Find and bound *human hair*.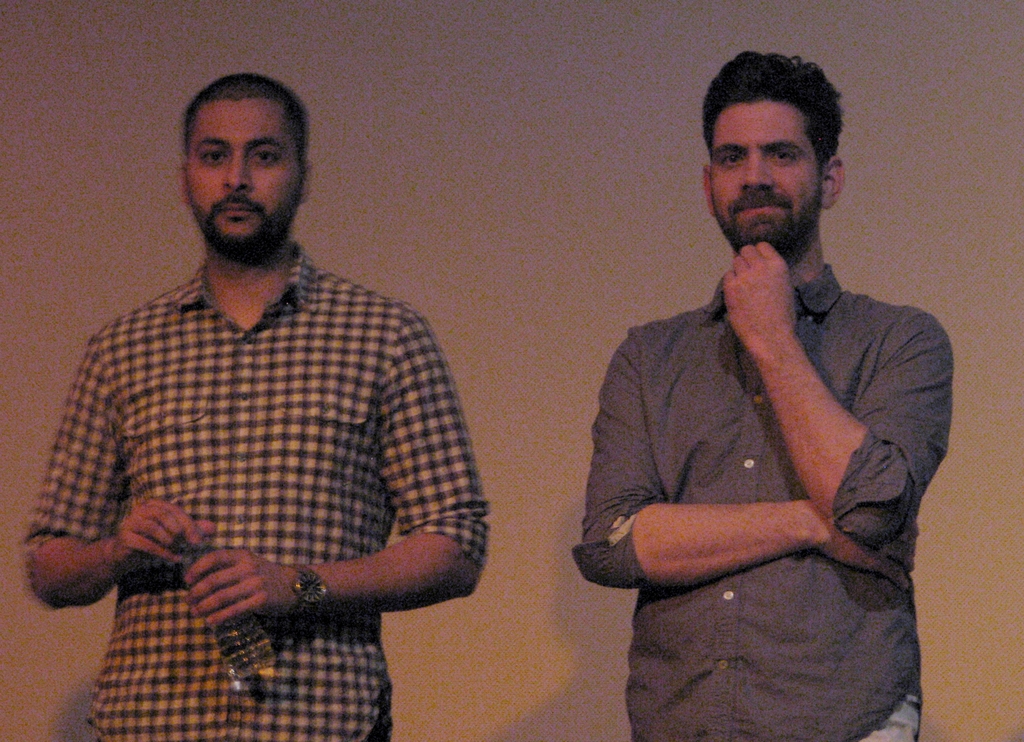
Bound: [x1=698, y1=56, x2=845, y2=211].
